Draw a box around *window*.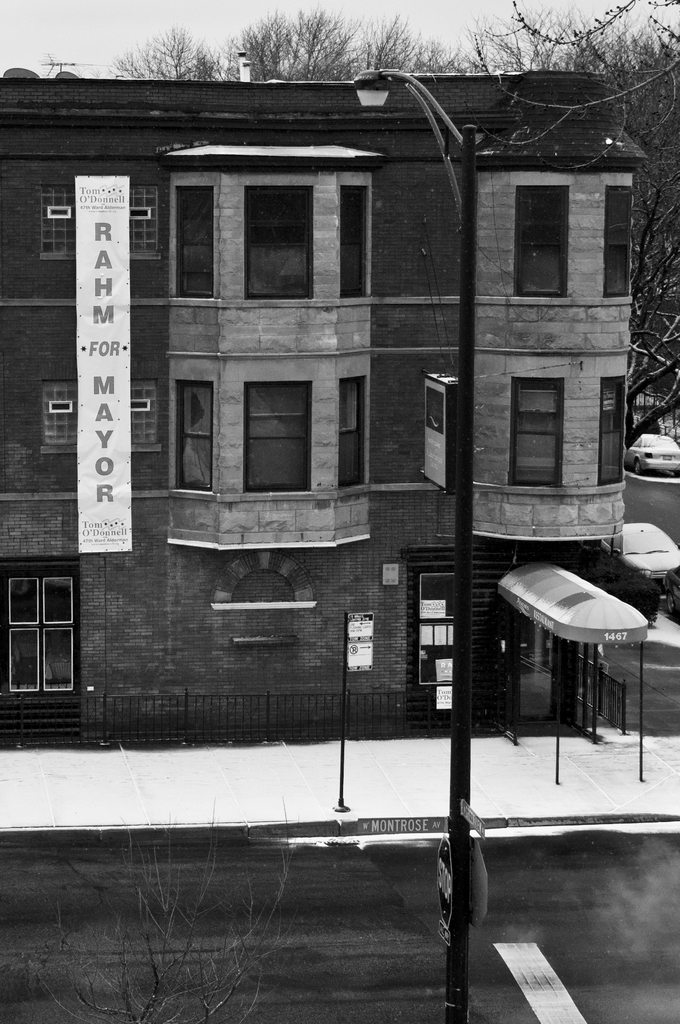
515, 186, 567, 298.
